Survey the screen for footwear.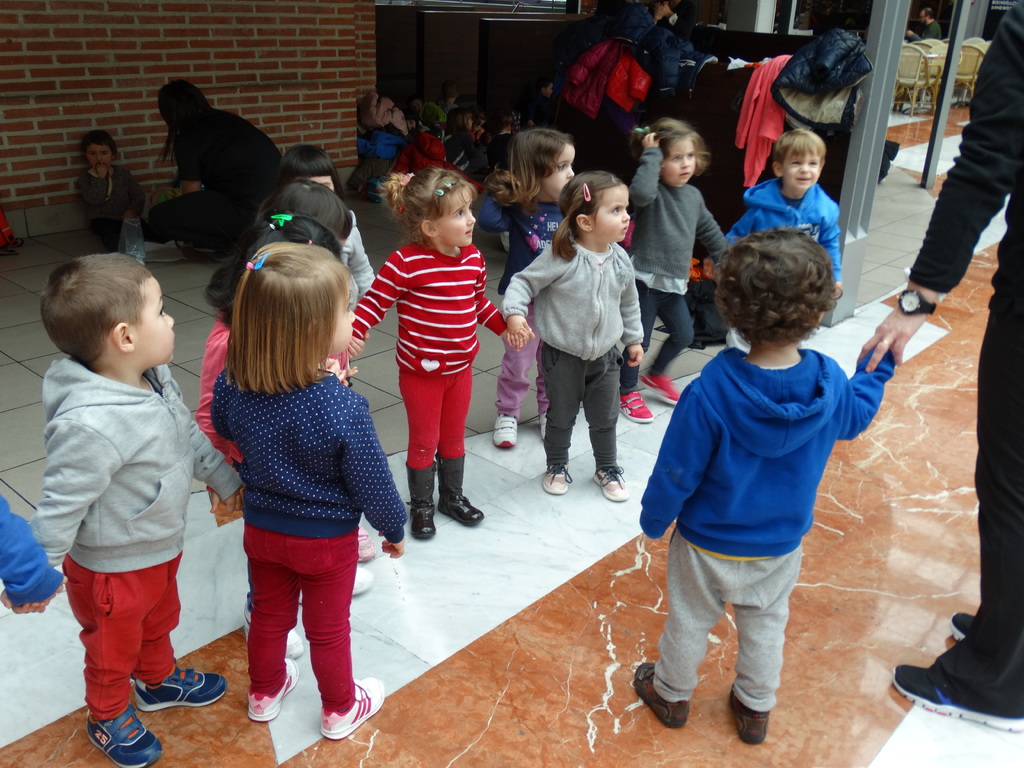
Survey found: region(539, 405, 554, 447).
